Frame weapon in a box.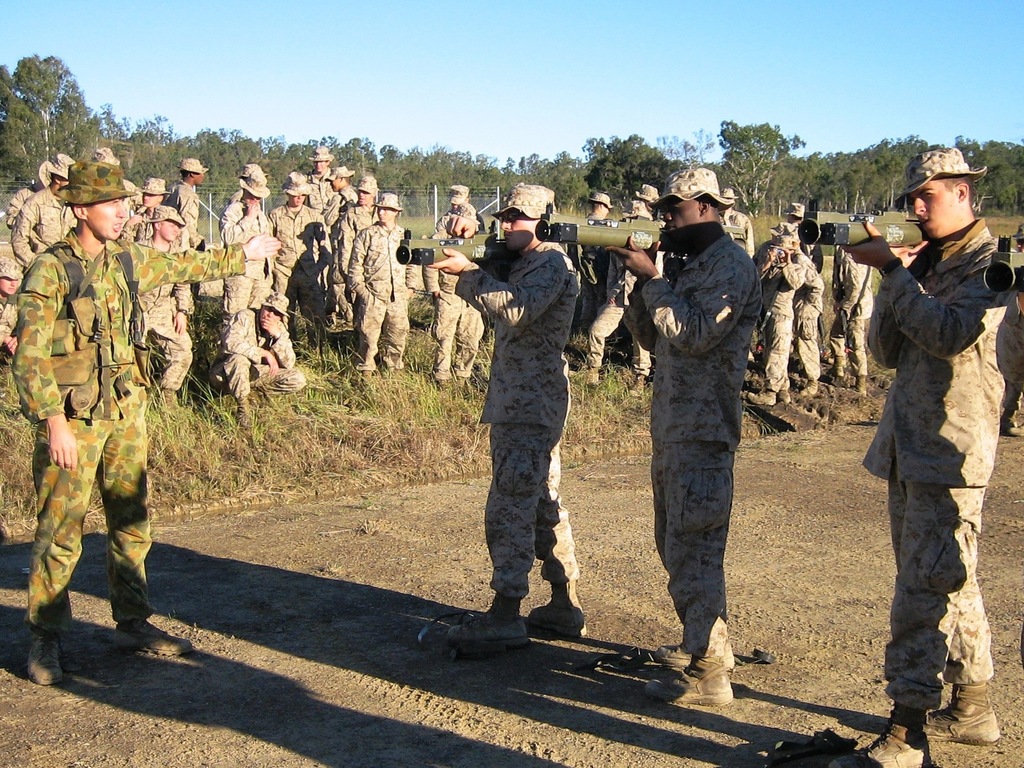
pyautogui.locateOnScreen(804, 205, 938, 250).
